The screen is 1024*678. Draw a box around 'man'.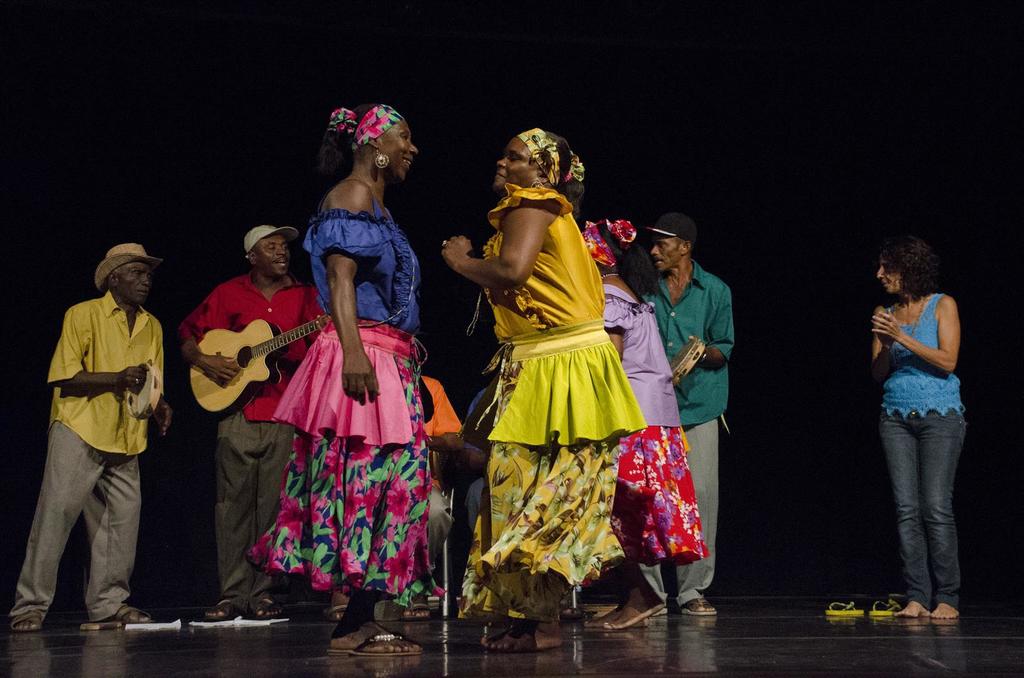
26:231:178:640.
